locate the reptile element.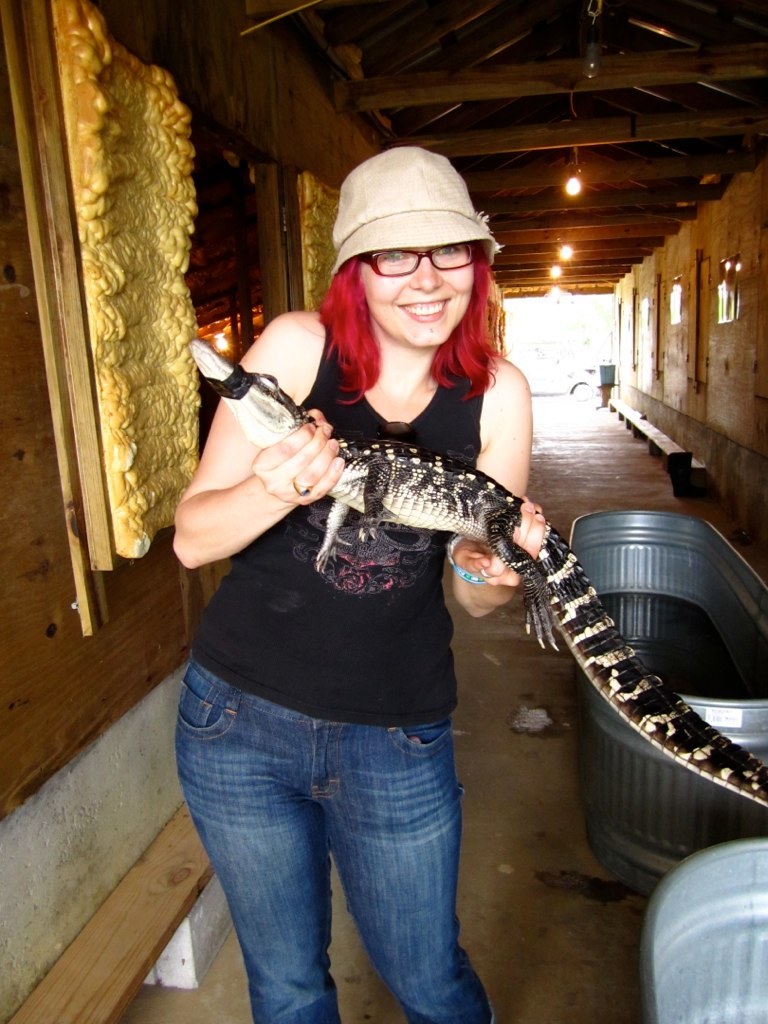
Element bbox: pyautogui.locateOnScreen(185, 343, 767, 806).
